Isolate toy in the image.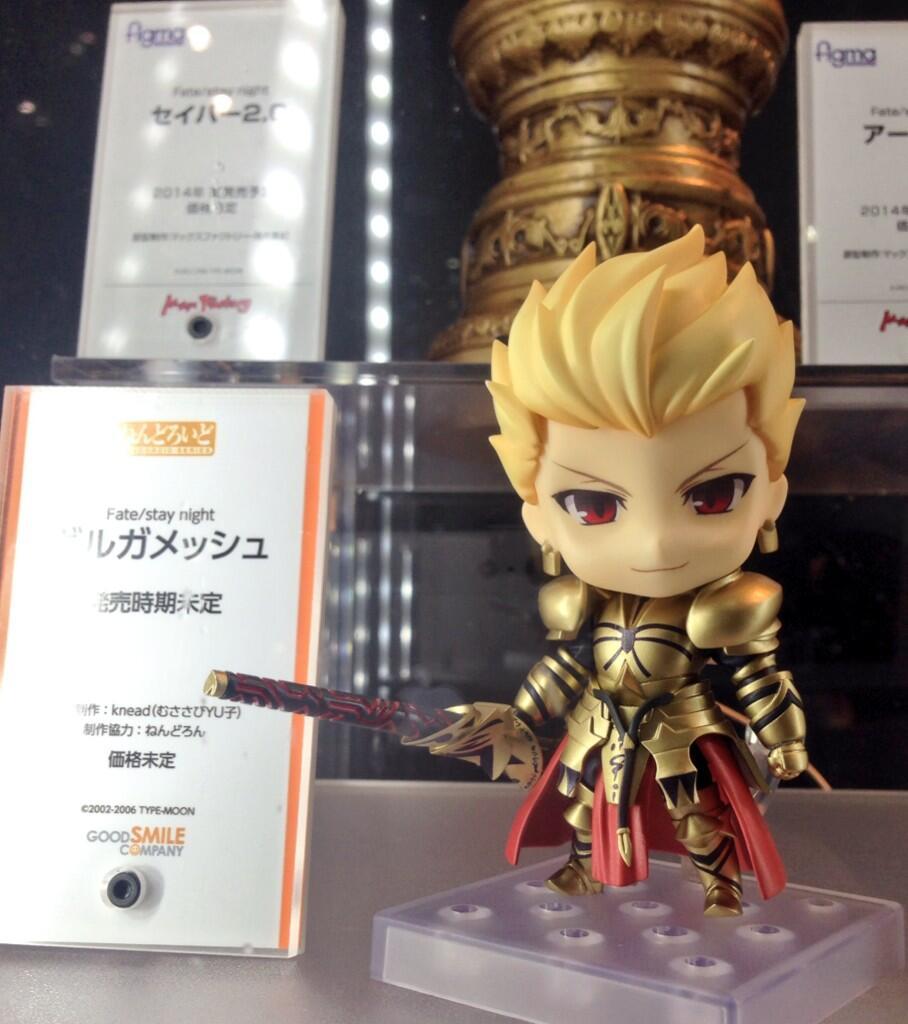
Isolated region: (196, 219, 828, 918).
